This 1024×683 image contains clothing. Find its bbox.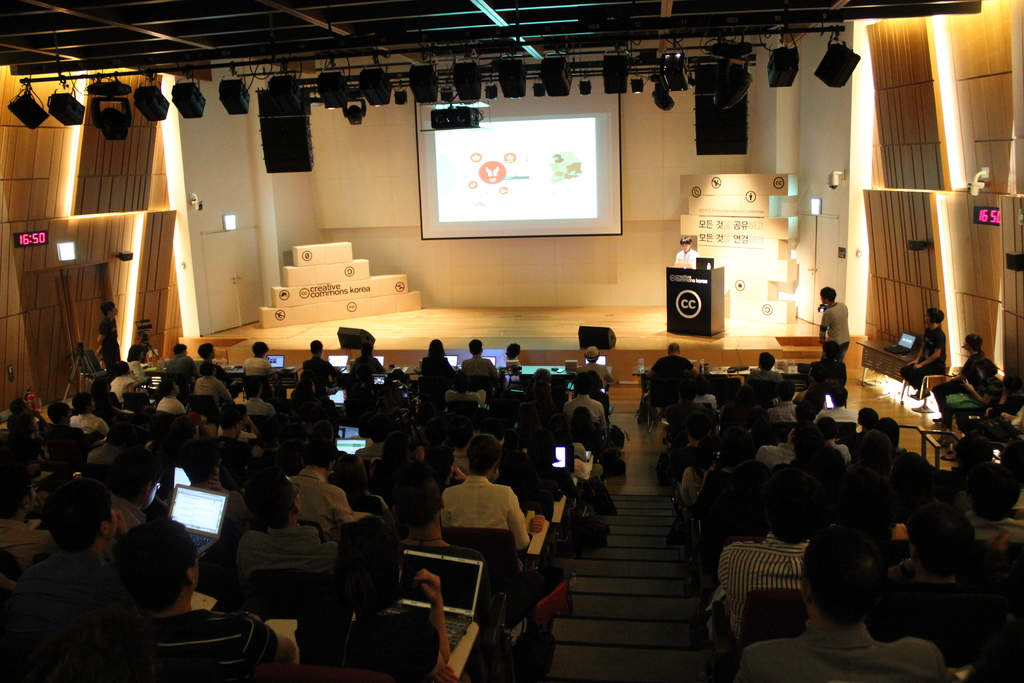
box=[719, 536, 796, 636].
